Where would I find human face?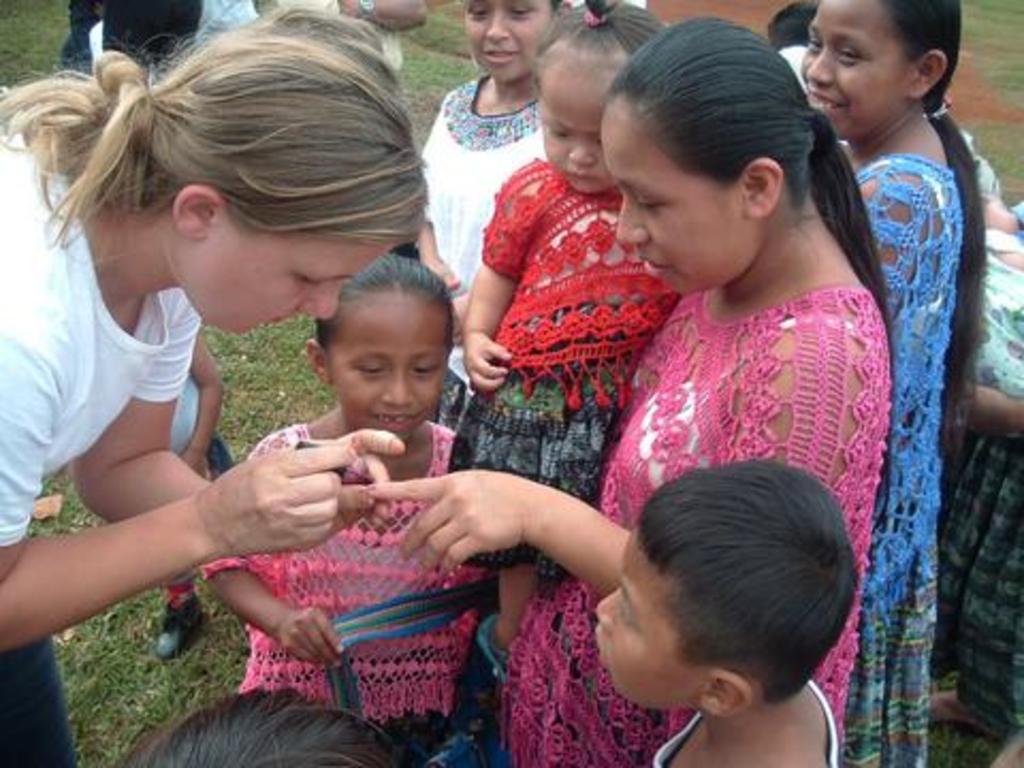
At crop(188, 237, 403, 329).
